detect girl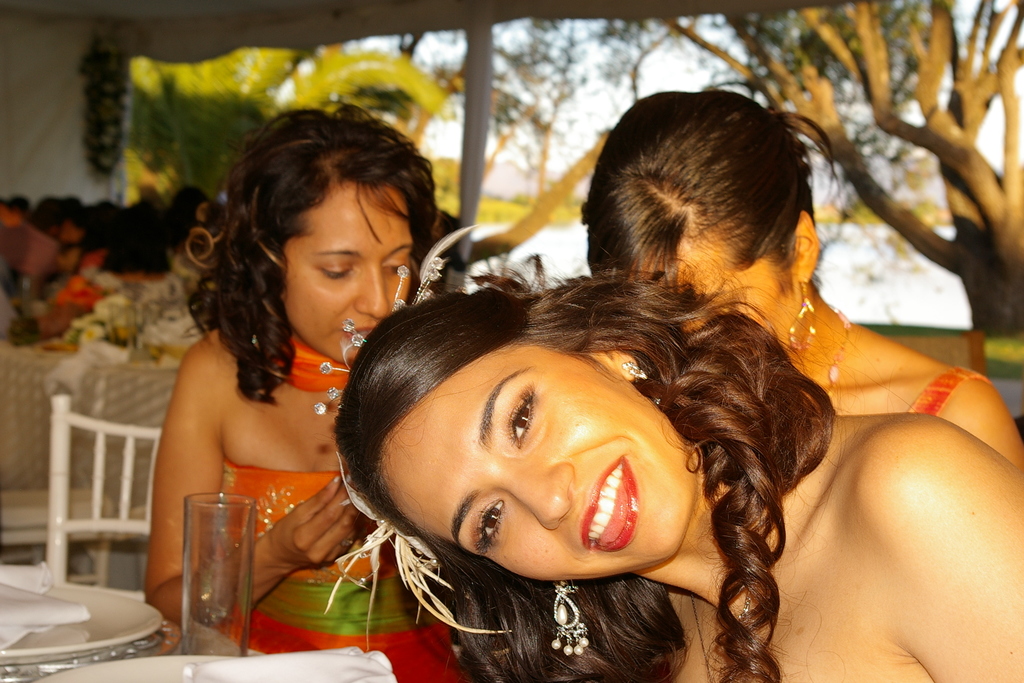
327 255 1023 682
